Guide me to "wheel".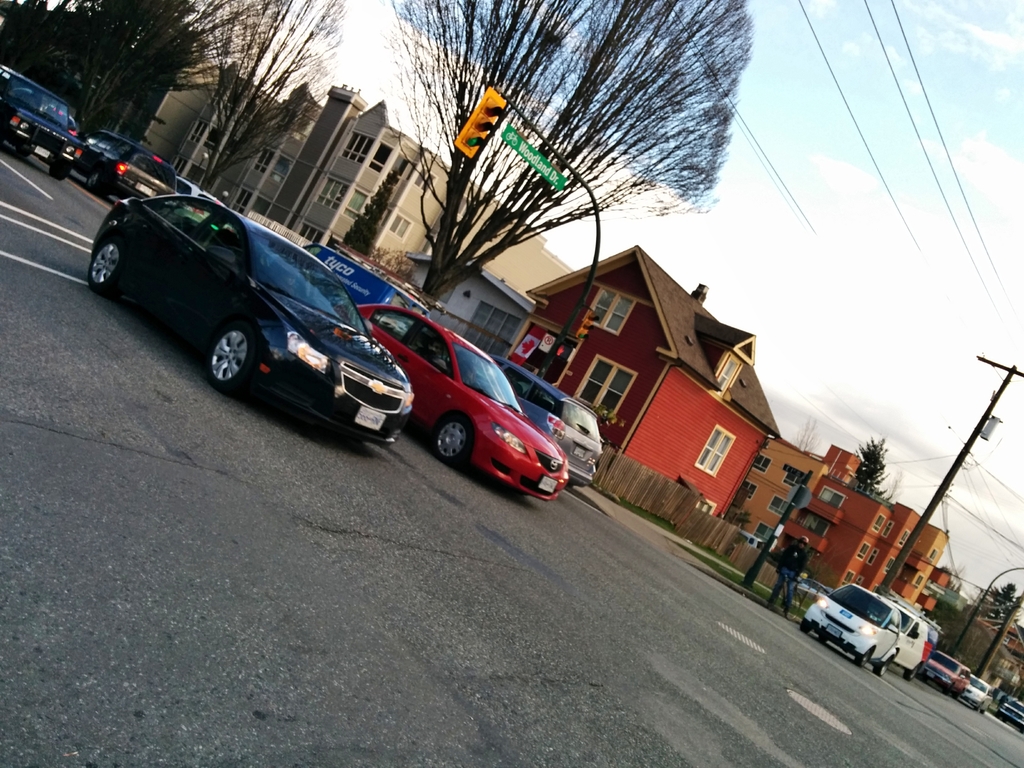
Guidance: l=86, t=168, r=103, b=192.
